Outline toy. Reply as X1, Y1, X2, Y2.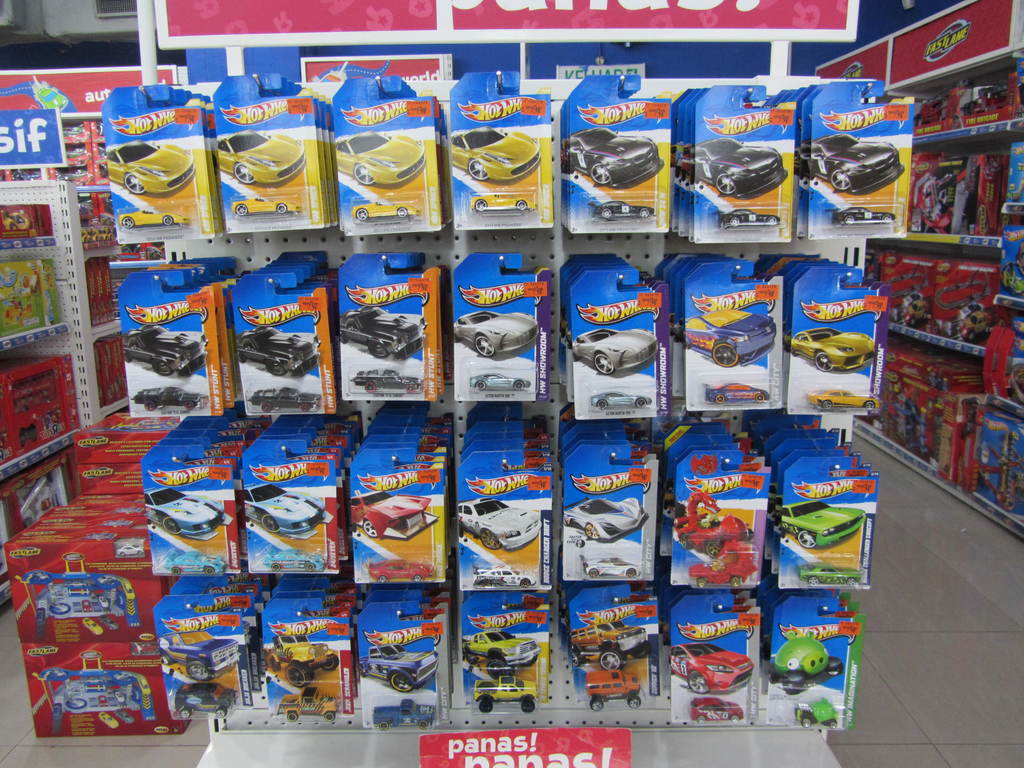
799, 564, 863, 586.
